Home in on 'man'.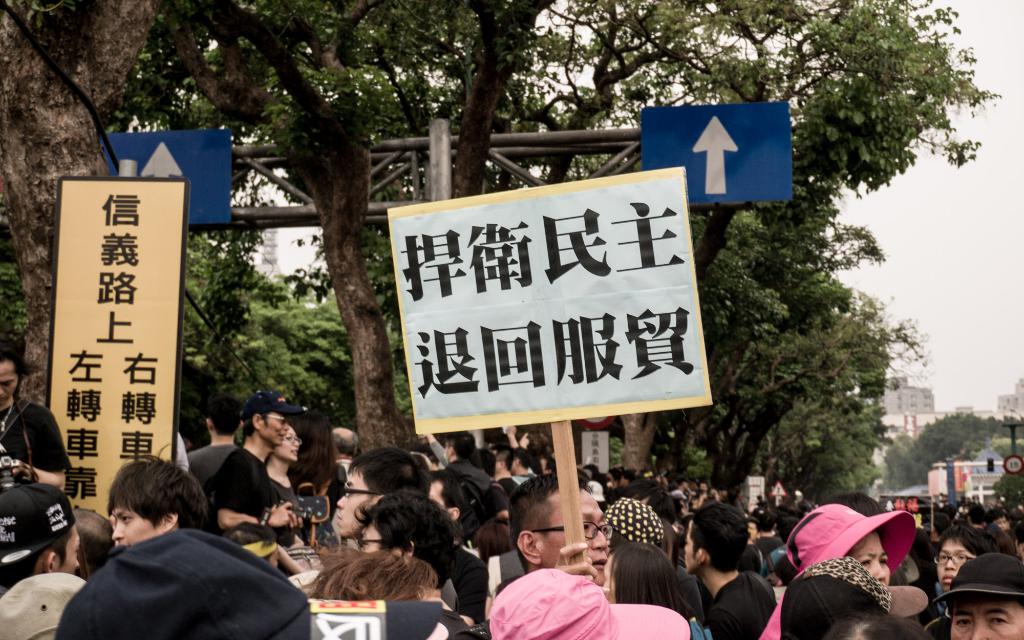
Homed in at [207, 388, 311, 538].
